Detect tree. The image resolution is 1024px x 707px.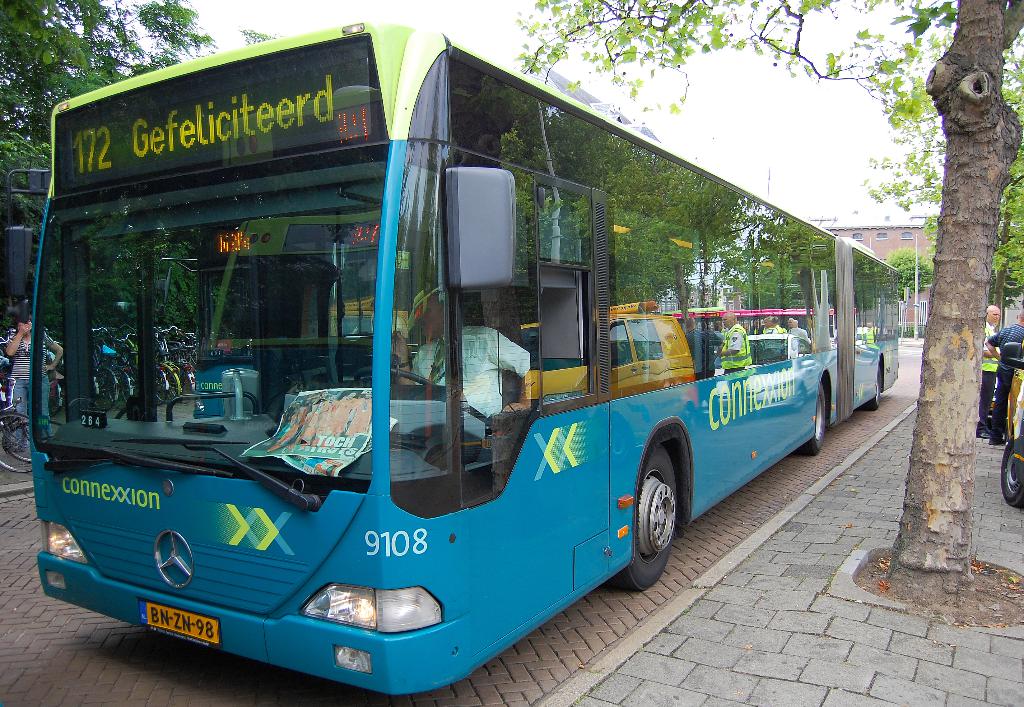
bbox(0, 0, 219, 145).
